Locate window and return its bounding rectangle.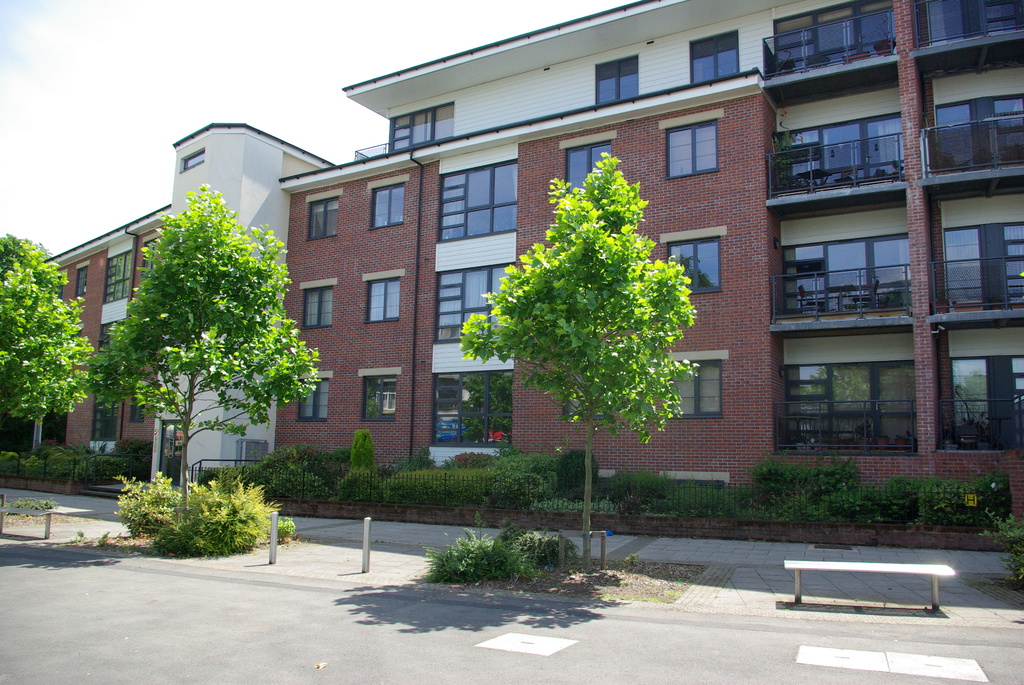
BBox(447, 154, 506, 232).
